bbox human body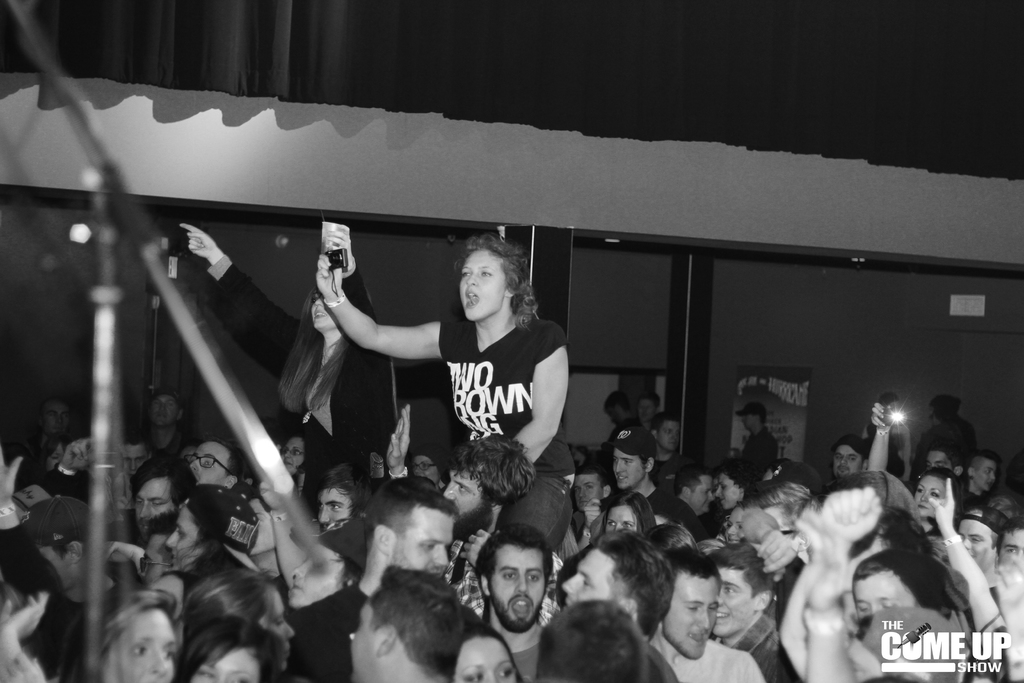
(x1=180, y1=225, x2=398, y2=465)
